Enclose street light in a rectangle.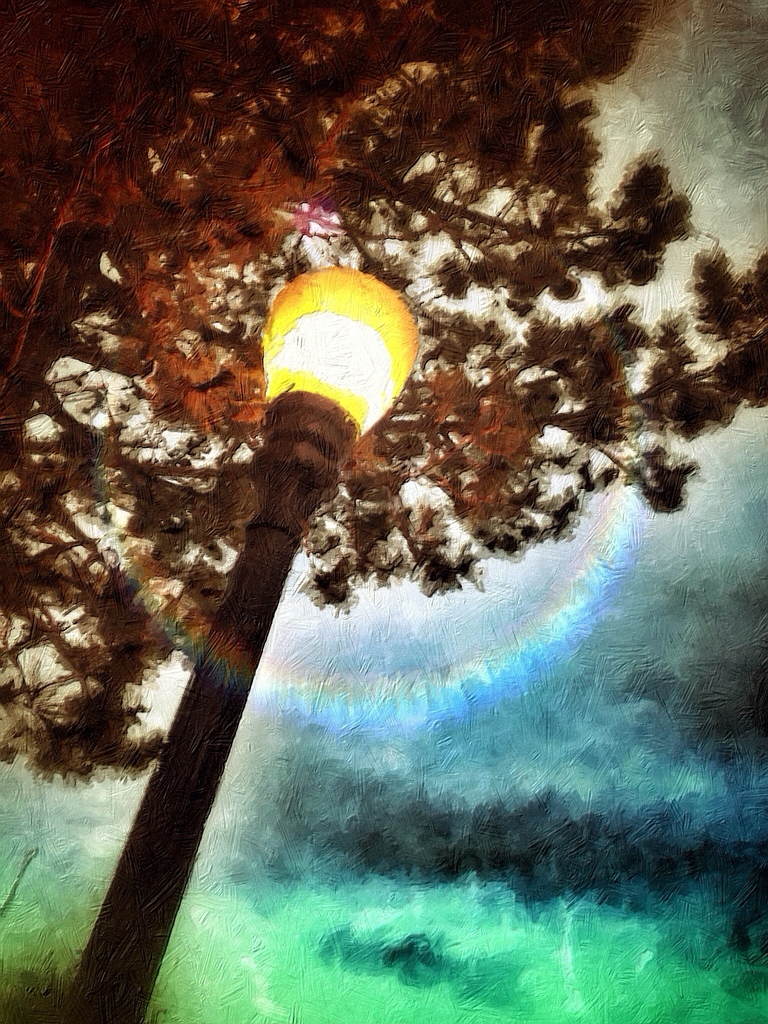
BBox(61, 259, 424, 1019).
